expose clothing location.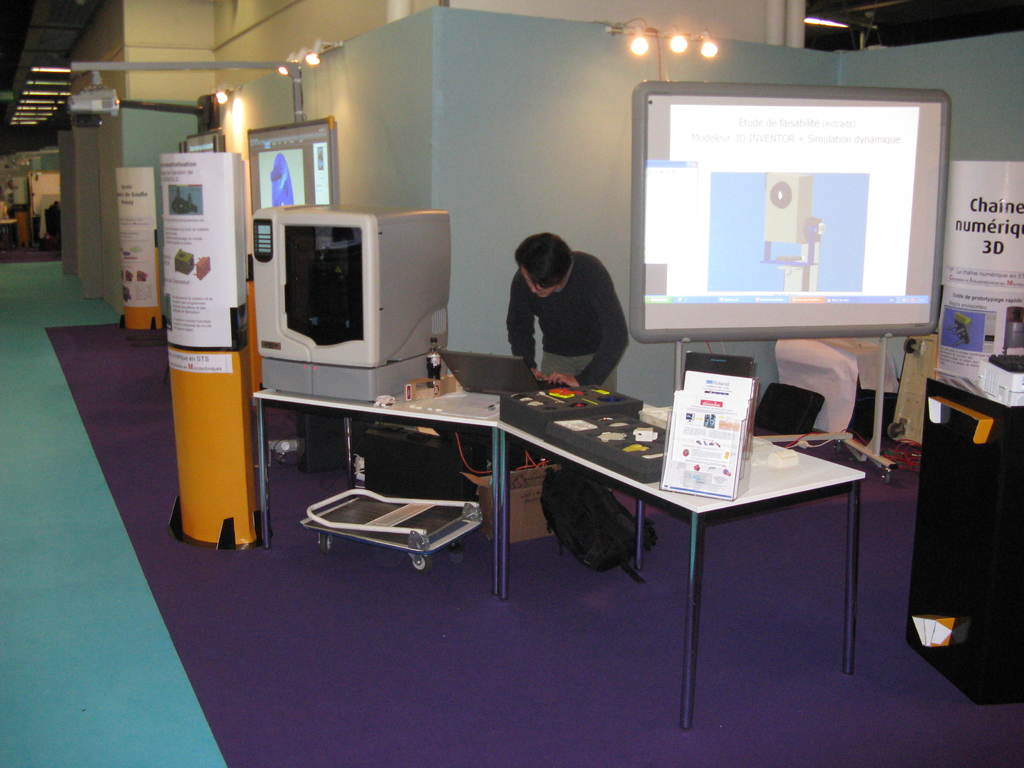
Exposed at (left=492, top=236, right=623, bottom=366).
